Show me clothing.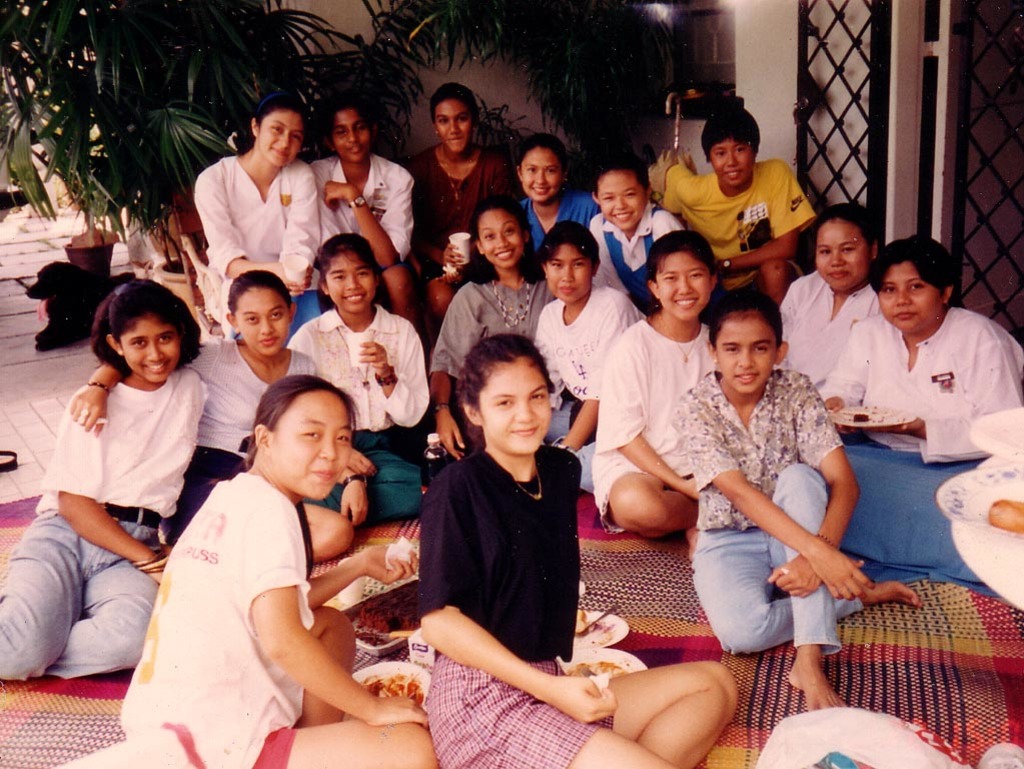
clothing is here: <region>411, 434, 575, 645</region>.
